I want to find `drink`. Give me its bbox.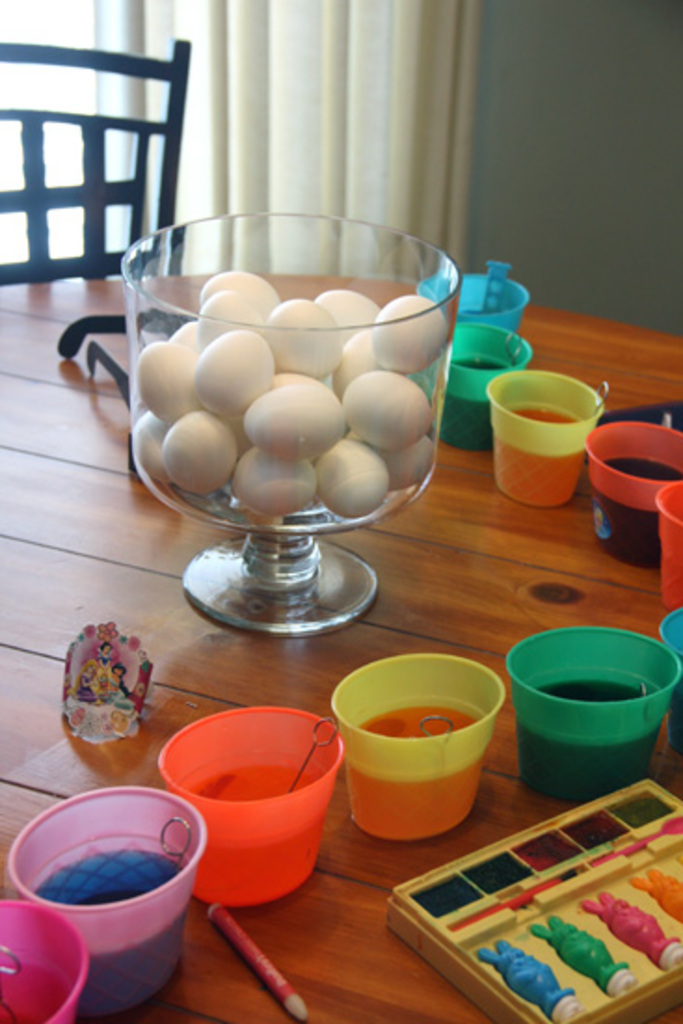
[x1=192, y1=765, x2=333, y2=901].
